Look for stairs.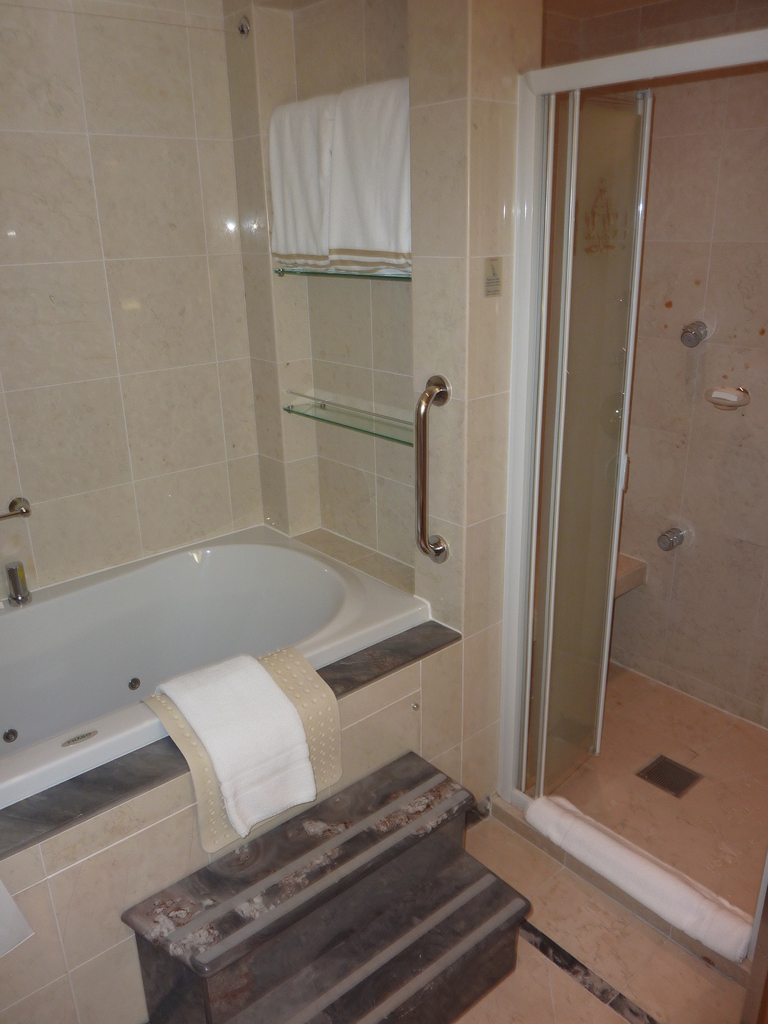
Found: box=[120, 741, 532, 1023].
